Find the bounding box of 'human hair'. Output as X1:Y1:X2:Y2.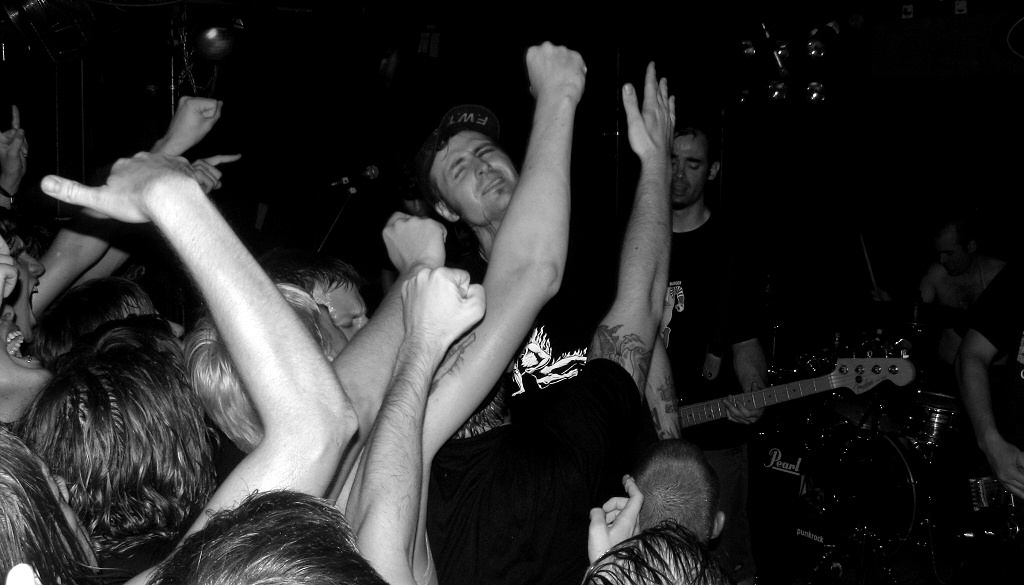
11:332:242:544.
